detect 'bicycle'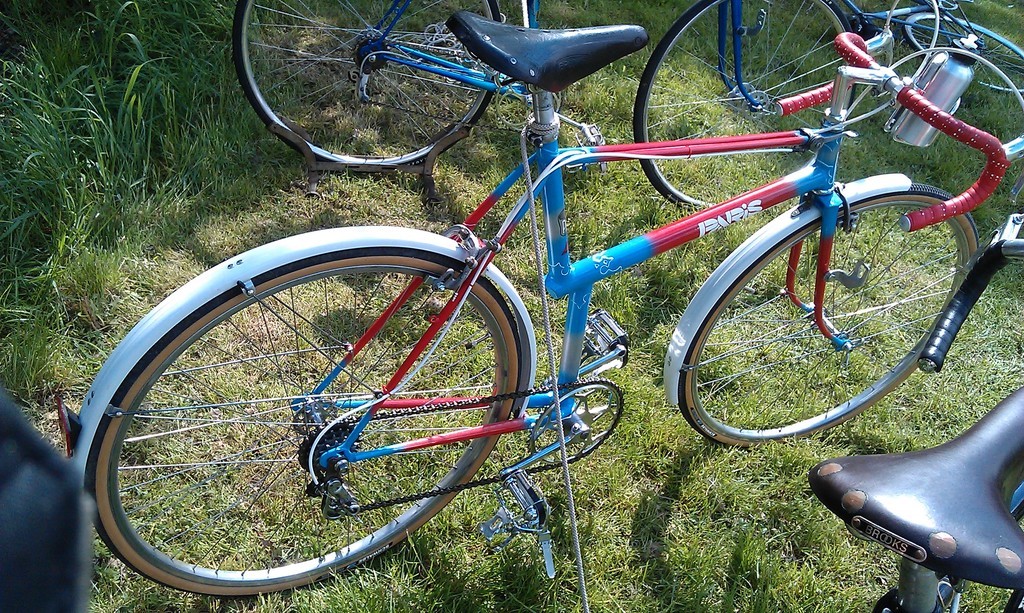
region(228, 0, 863, 213)
